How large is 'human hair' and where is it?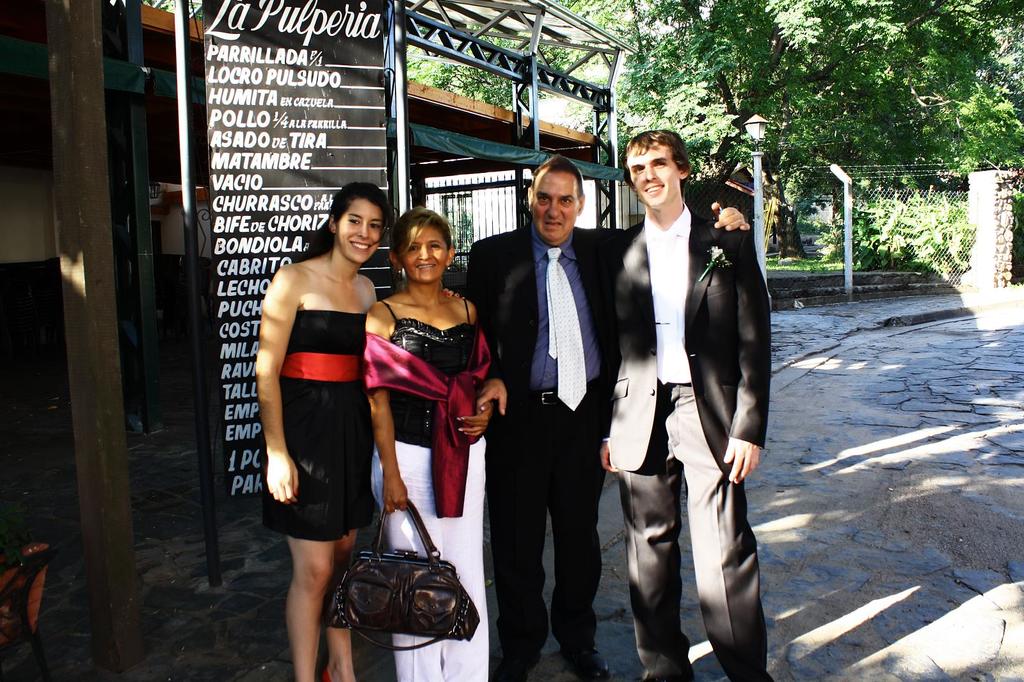
Bounding box: {"x1": 621, "y1": 125, "x2": 691, "y2": 197}.
